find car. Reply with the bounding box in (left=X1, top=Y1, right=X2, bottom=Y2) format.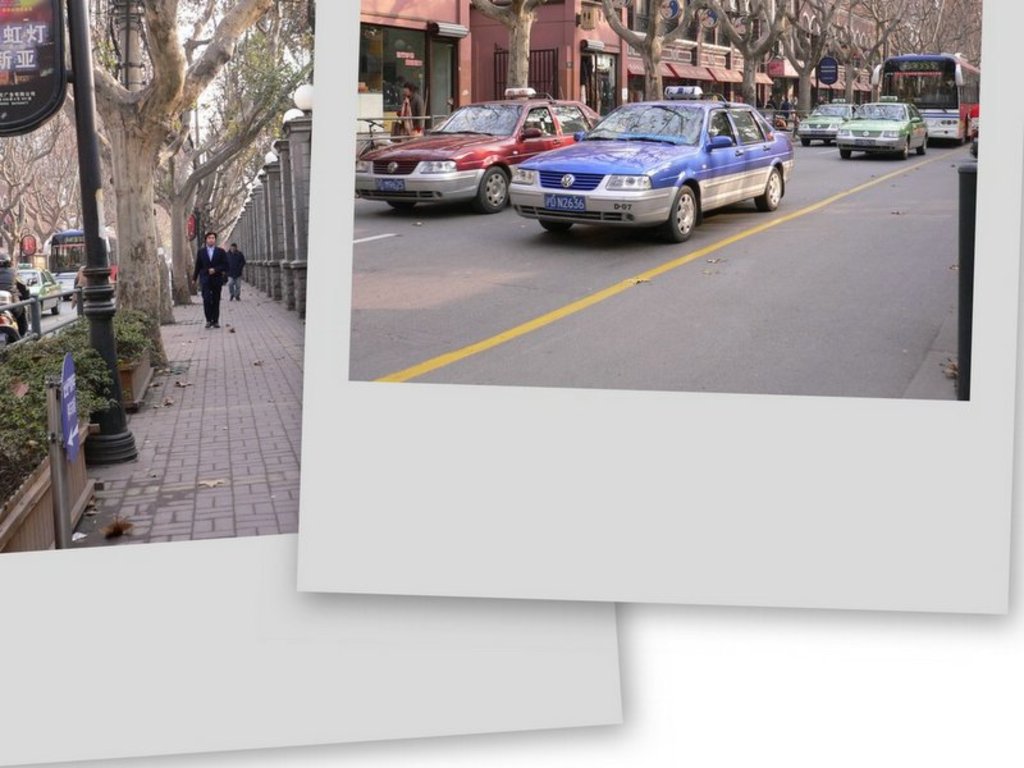
(left=508, top=87, right=799, bottom=247).
